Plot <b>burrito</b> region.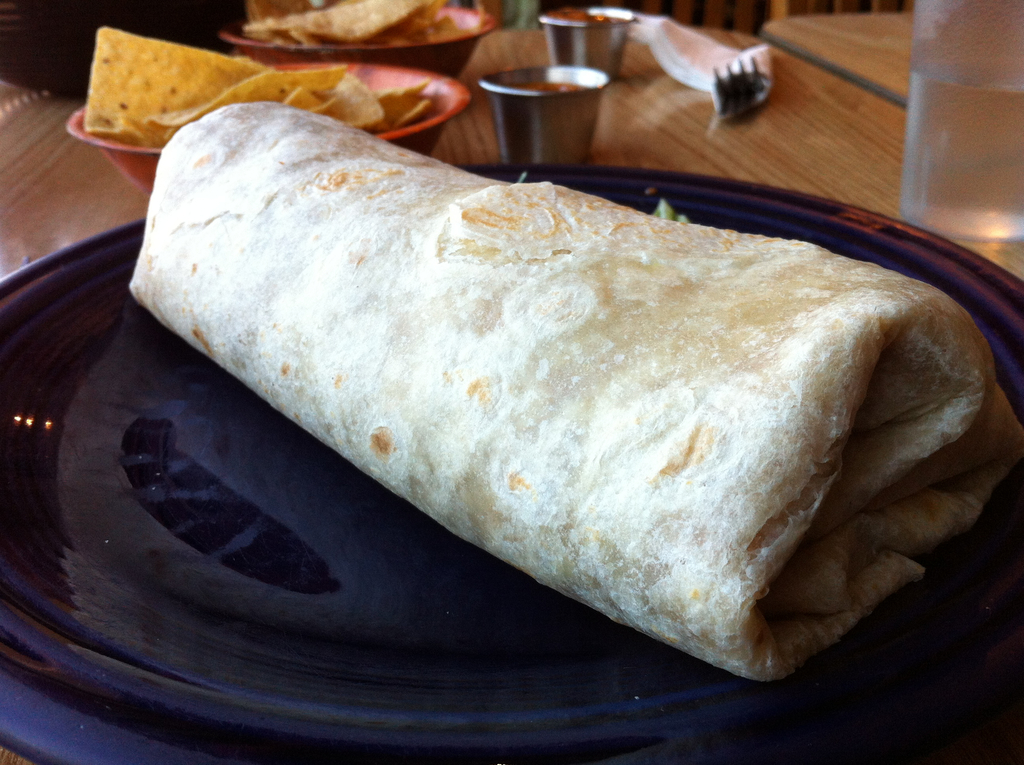
Plotted at pyautogui.locateOnScreen(127, 101, 1023, 685).
